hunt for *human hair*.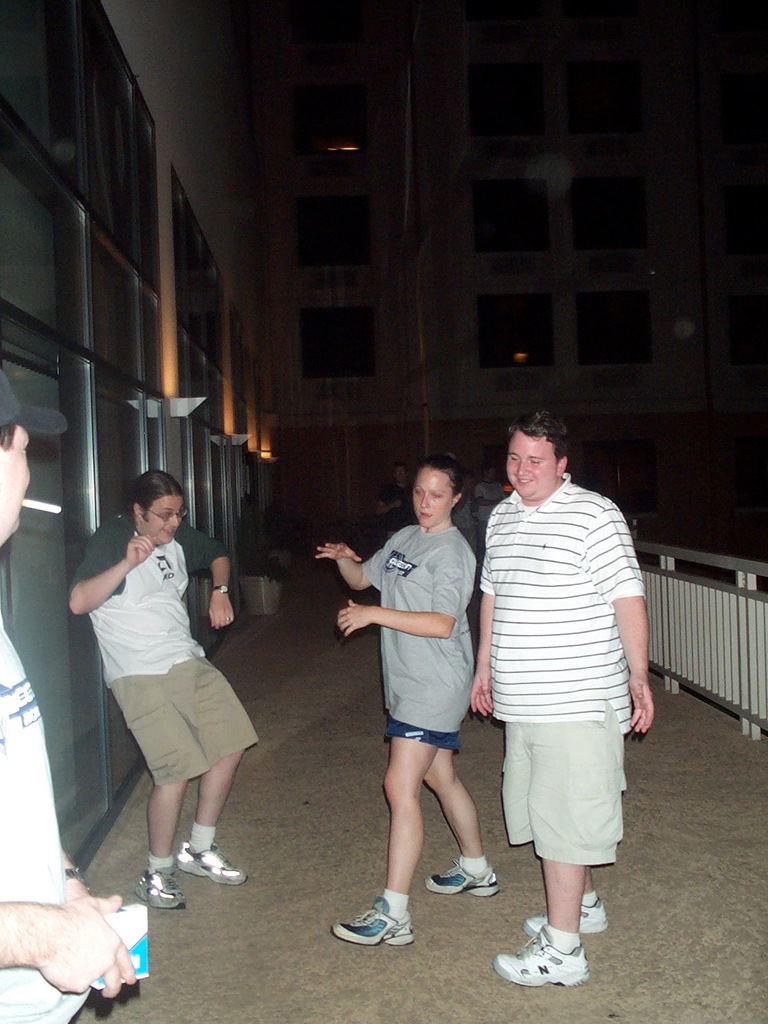
Hunted down at (left=417, top=453, right=465, bottom=506).
